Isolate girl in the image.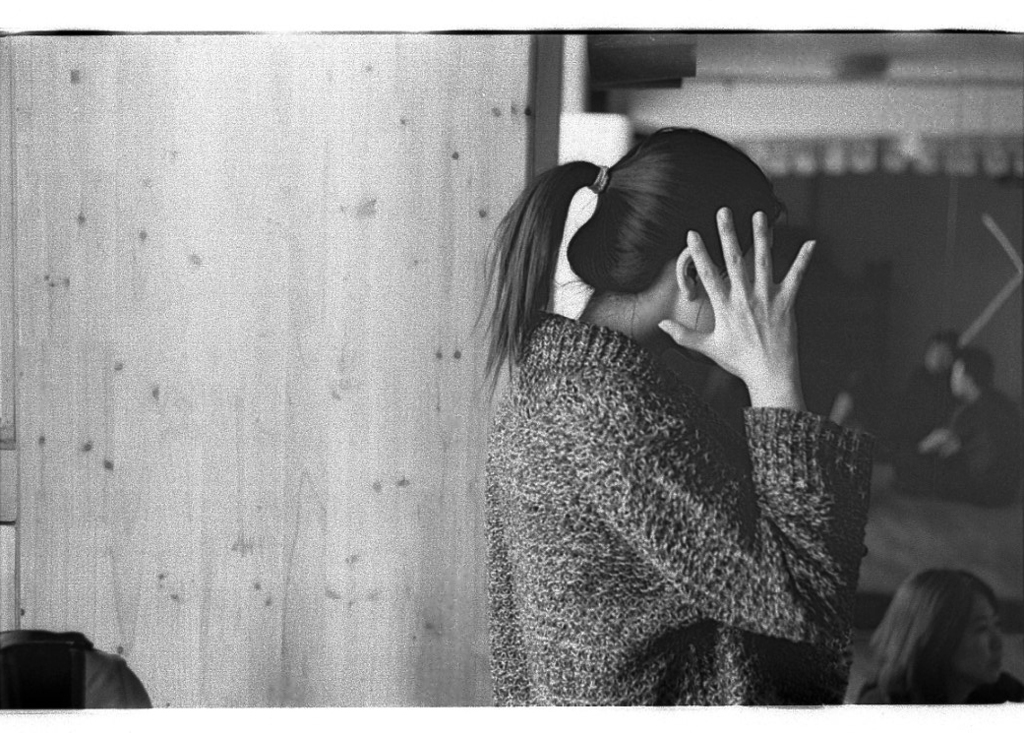
Isolated region: {"x1": 471, "y1": 129, "x2": 878, "y2": 706}.
